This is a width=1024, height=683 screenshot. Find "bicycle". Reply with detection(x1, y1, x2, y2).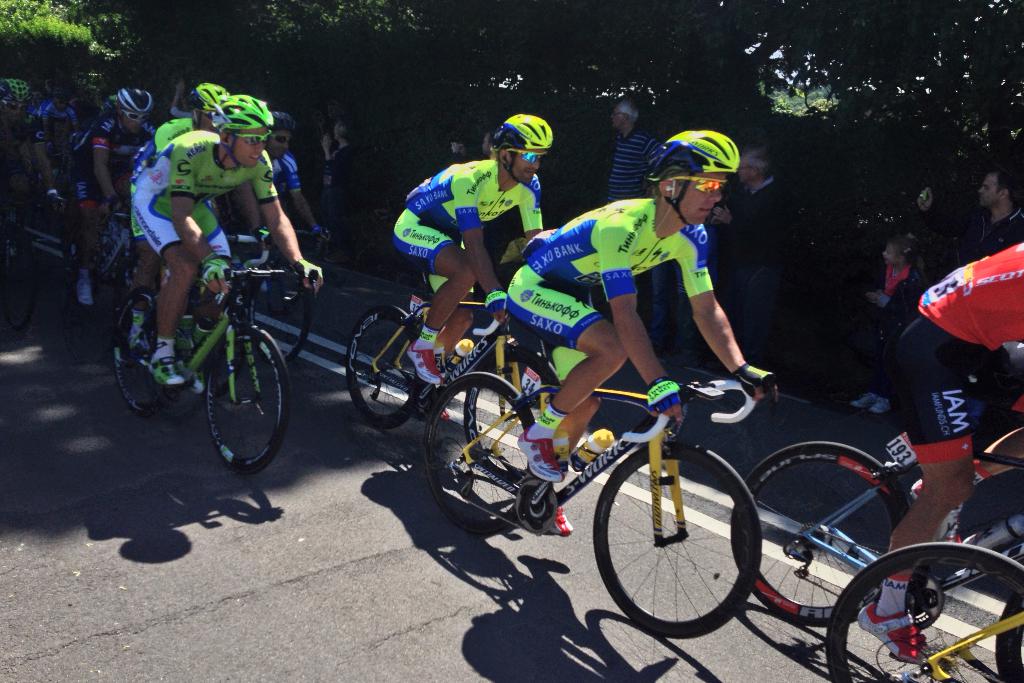
detection(346, 270, 561, 475).
